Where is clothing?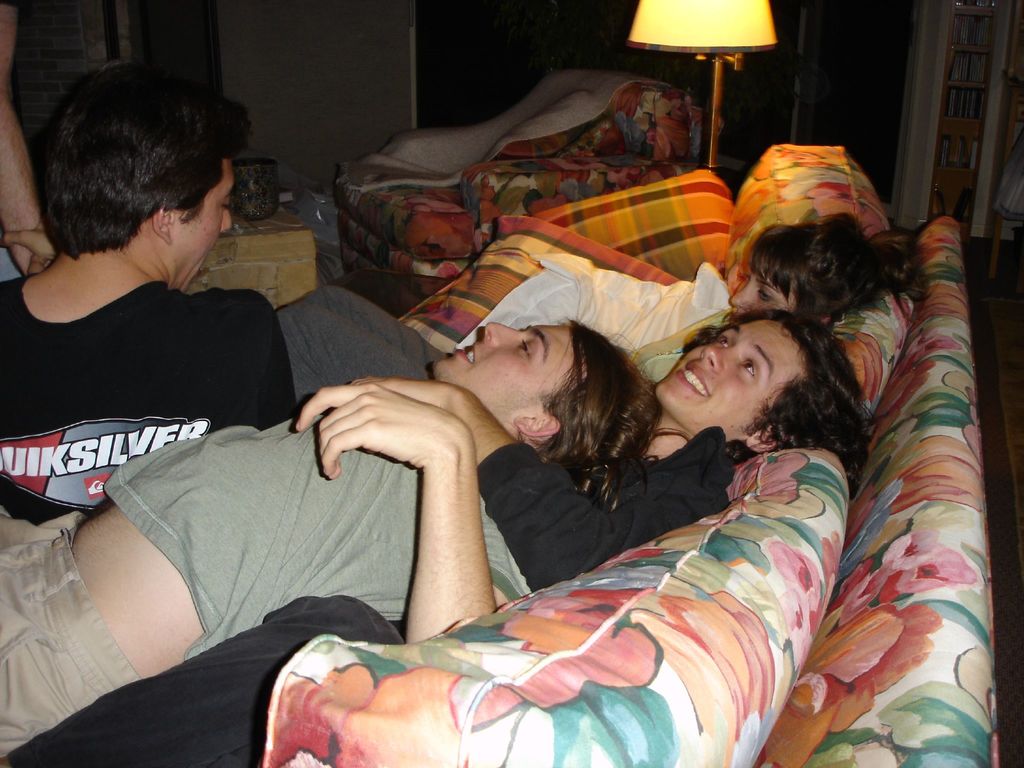
Rect(0, 283, 298, 523).
